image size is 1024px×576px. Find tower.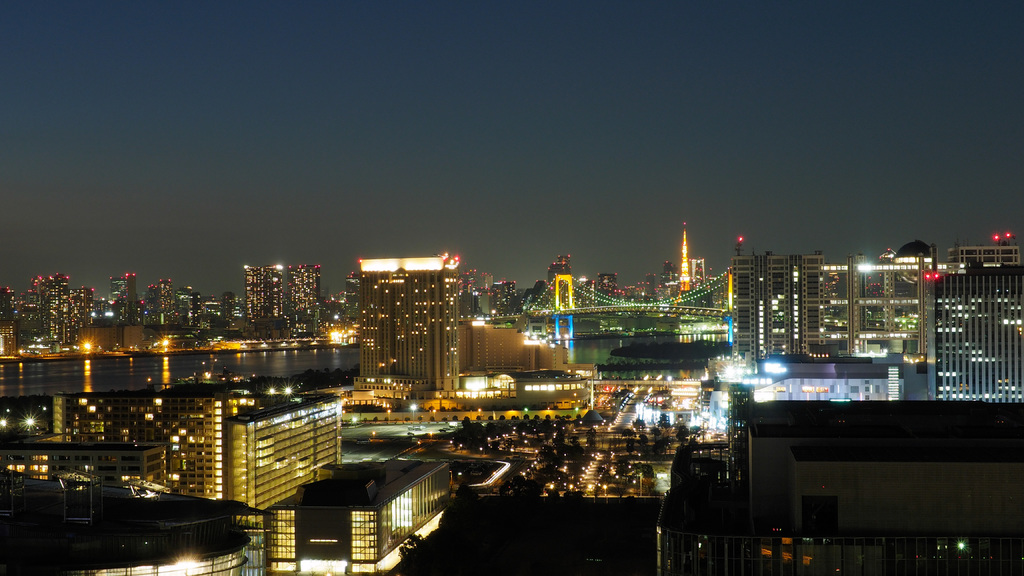
[676,227,692,296].
